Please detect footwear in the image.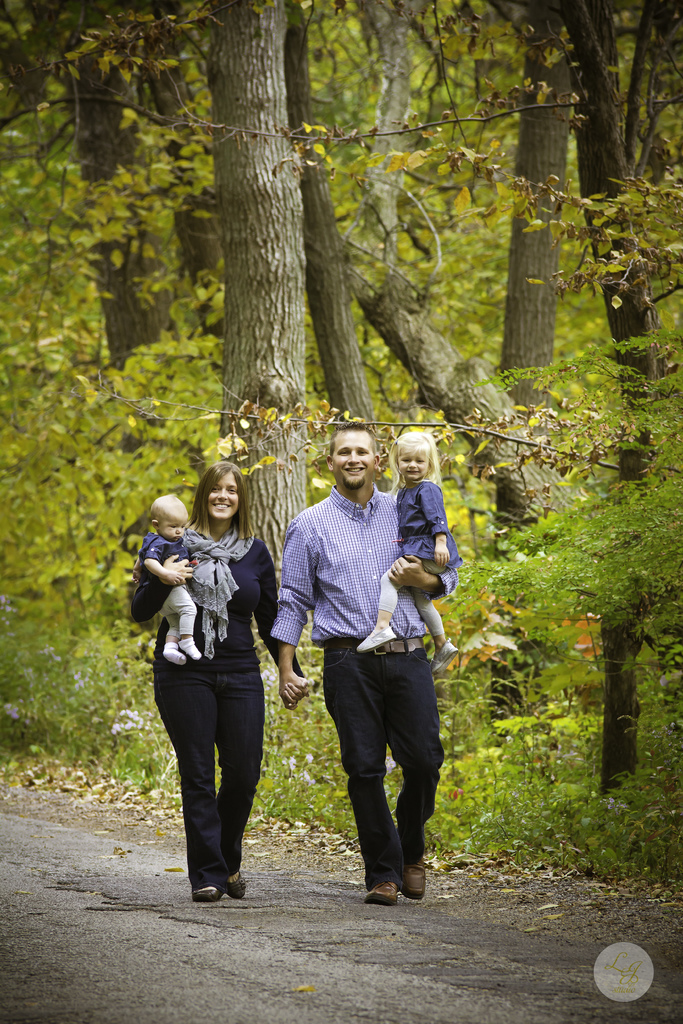
163 645 188 666.
